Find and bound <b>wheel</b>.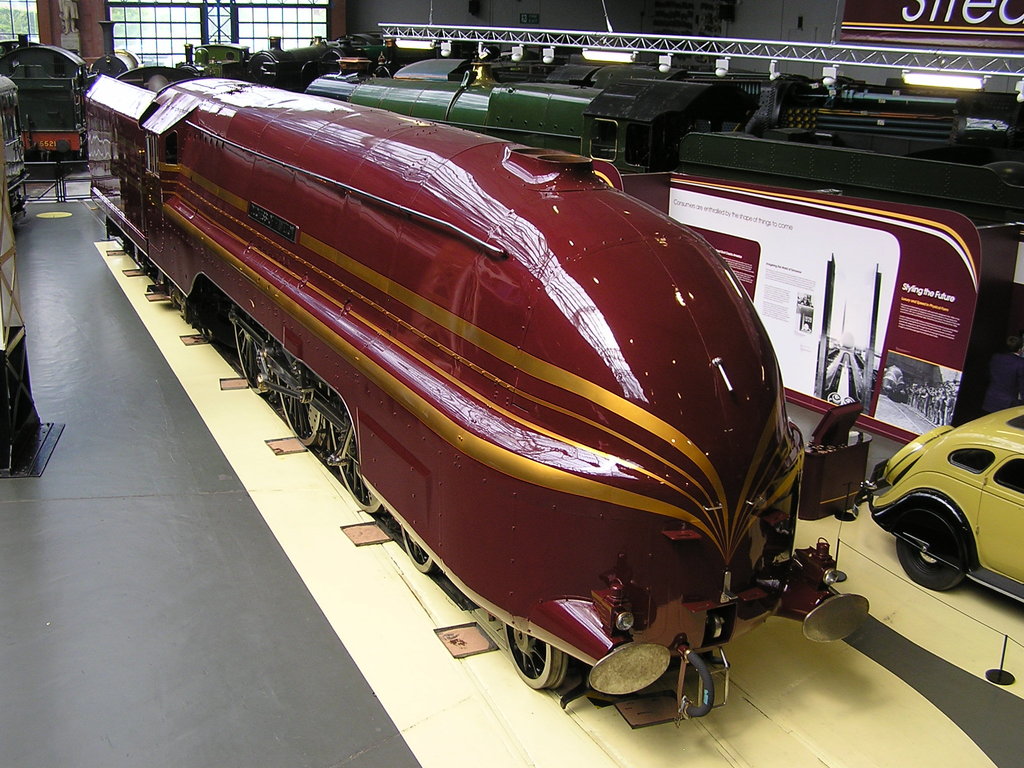
Bound: 236:321:275:396.
